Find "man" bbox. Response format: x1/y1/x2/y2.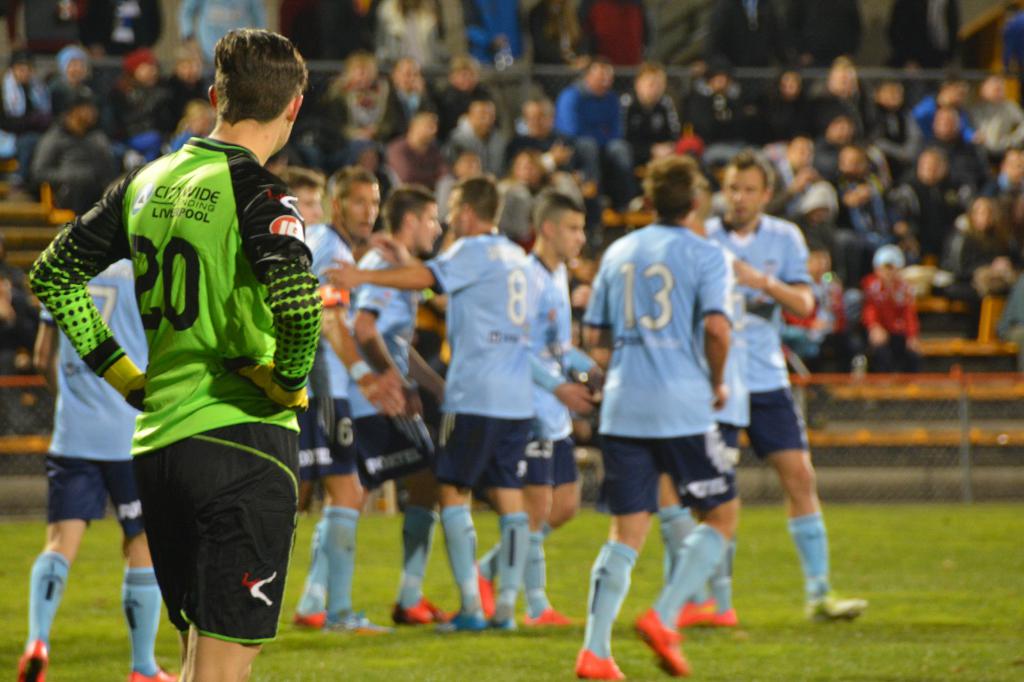
655/473/719/623.
